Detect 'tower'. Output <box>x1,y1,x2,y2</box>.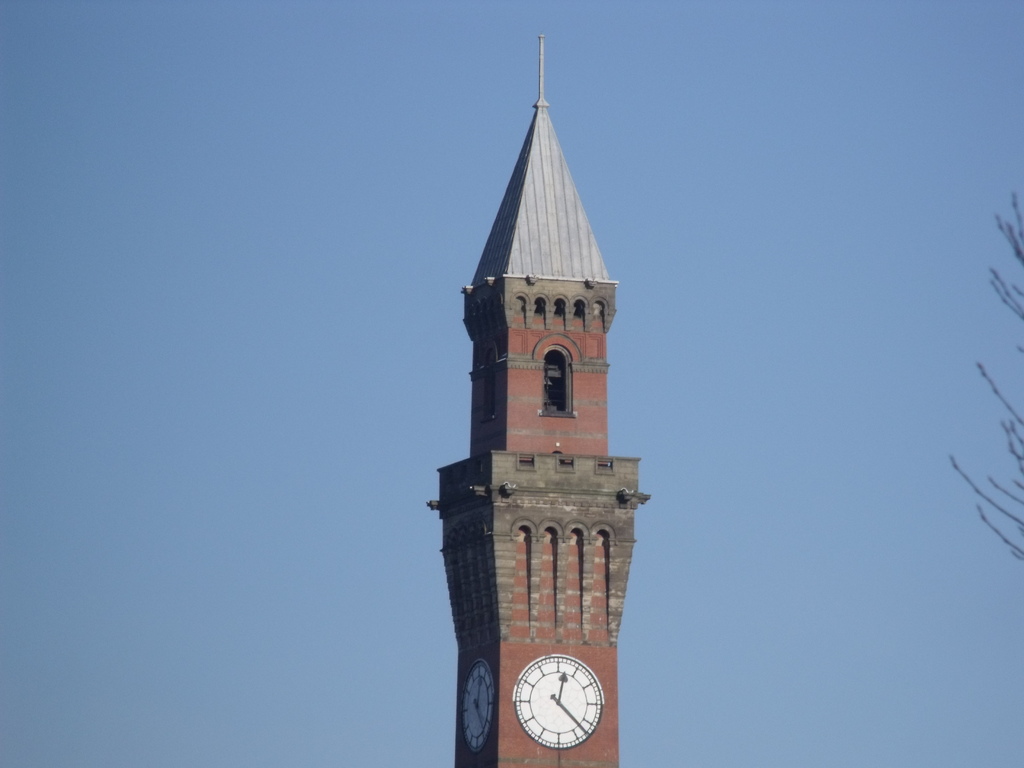
<box>424,28,655,767</box>.
